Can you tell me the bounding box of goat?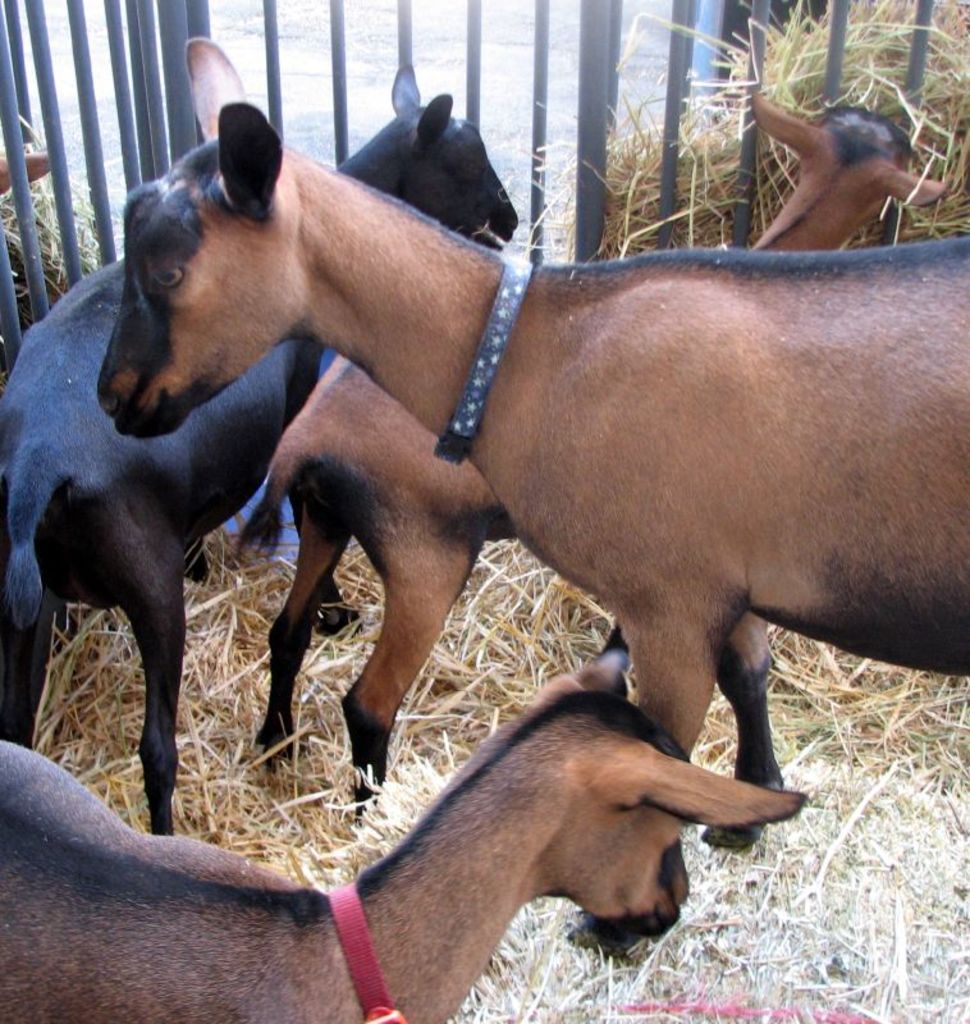
93 31 967 851.
